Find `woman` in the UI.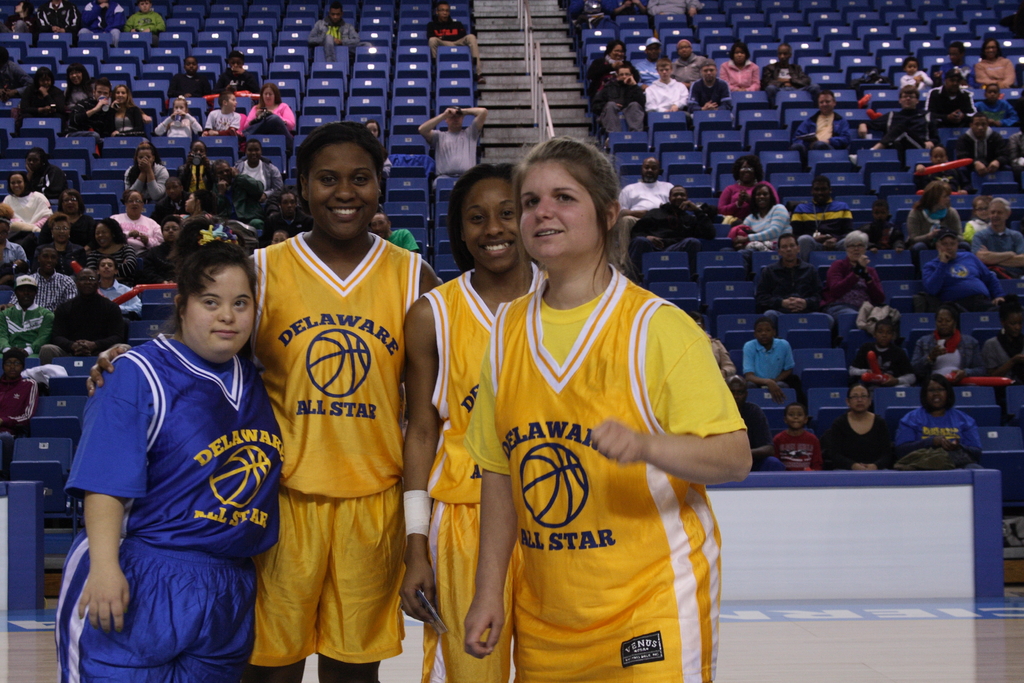
UI element at region(447, 140, 739, 672).
